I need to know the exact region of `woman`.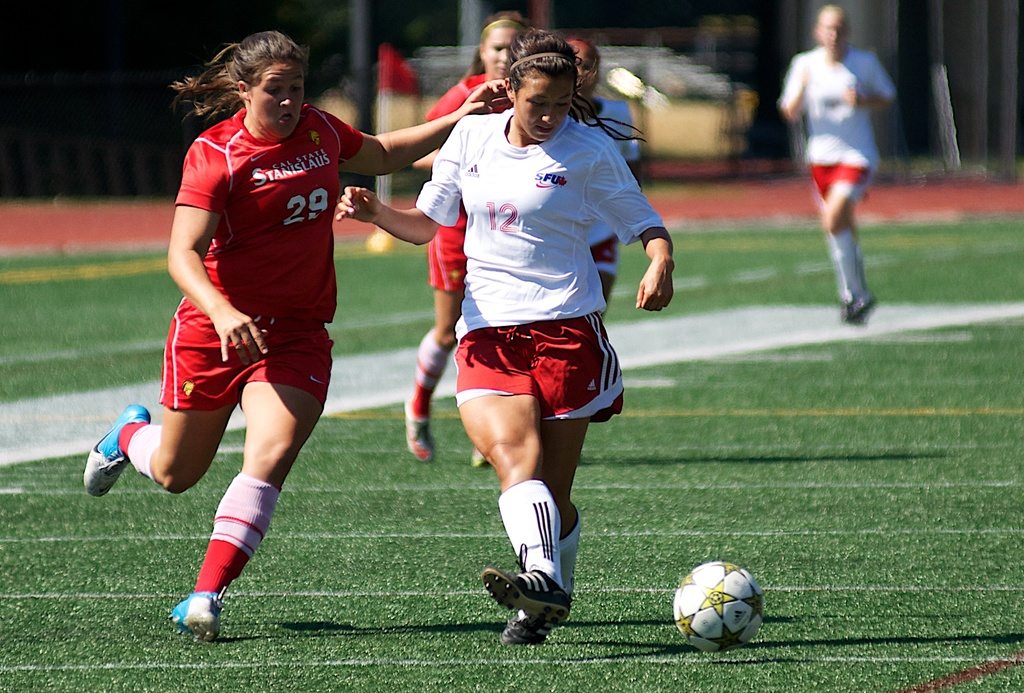
Region: crop(119, 20, 382, 648).
